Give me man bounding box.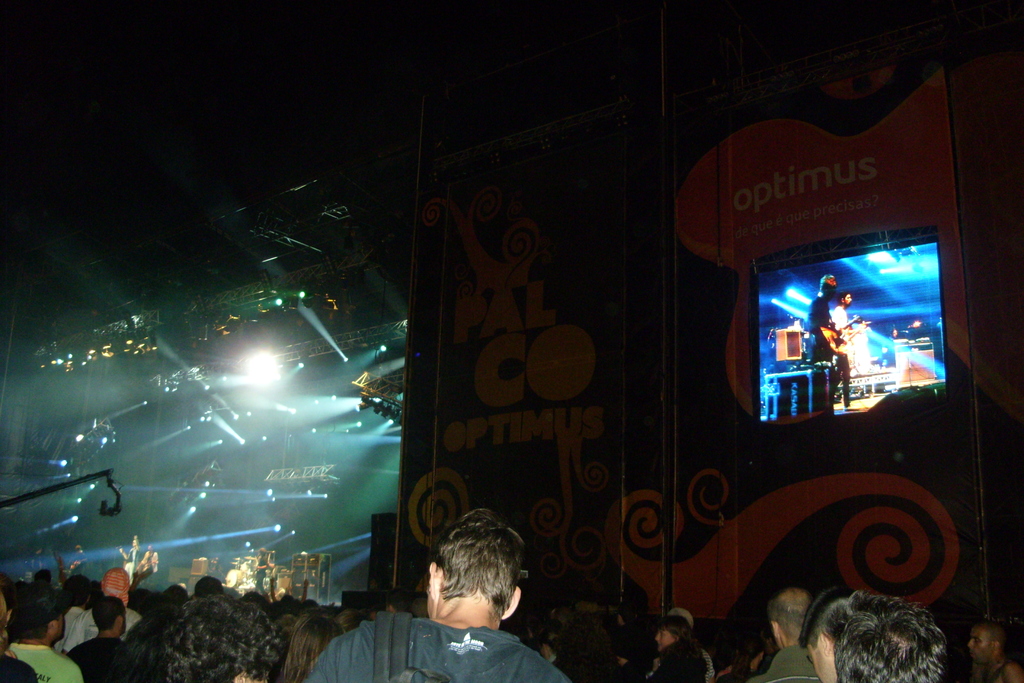
[left=10, top=587, right=80, bottom=682].
